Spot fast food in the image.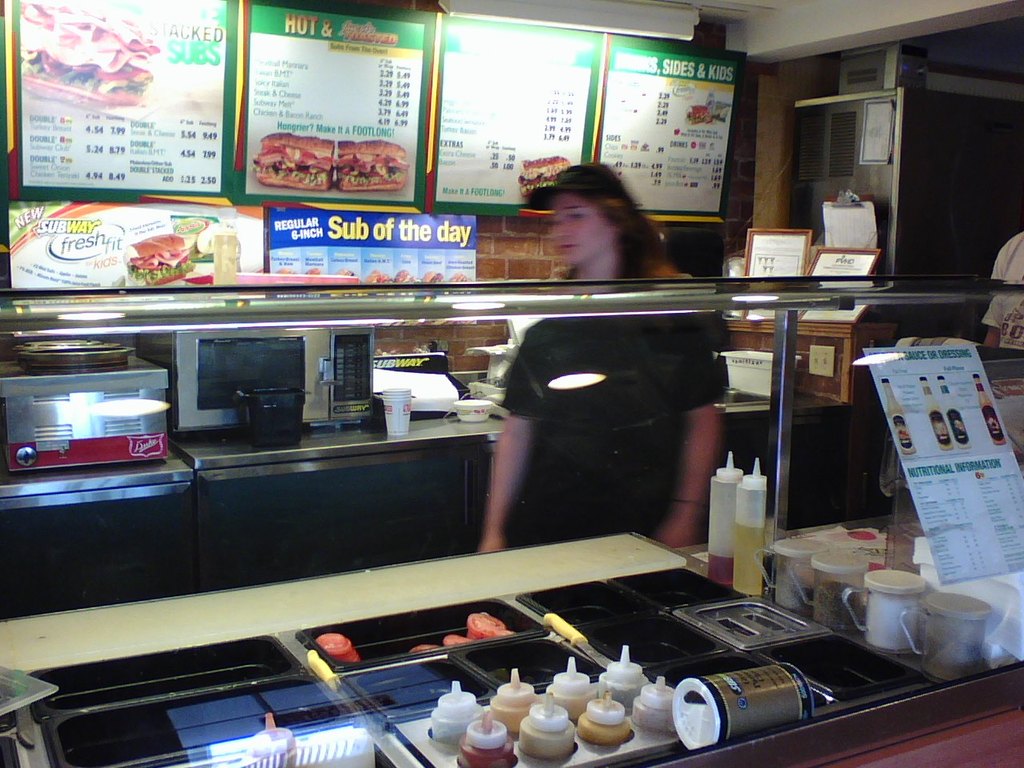
fast food found at {"x1": 123, "y1": 232, "x2": 198, "y2": 288}.
